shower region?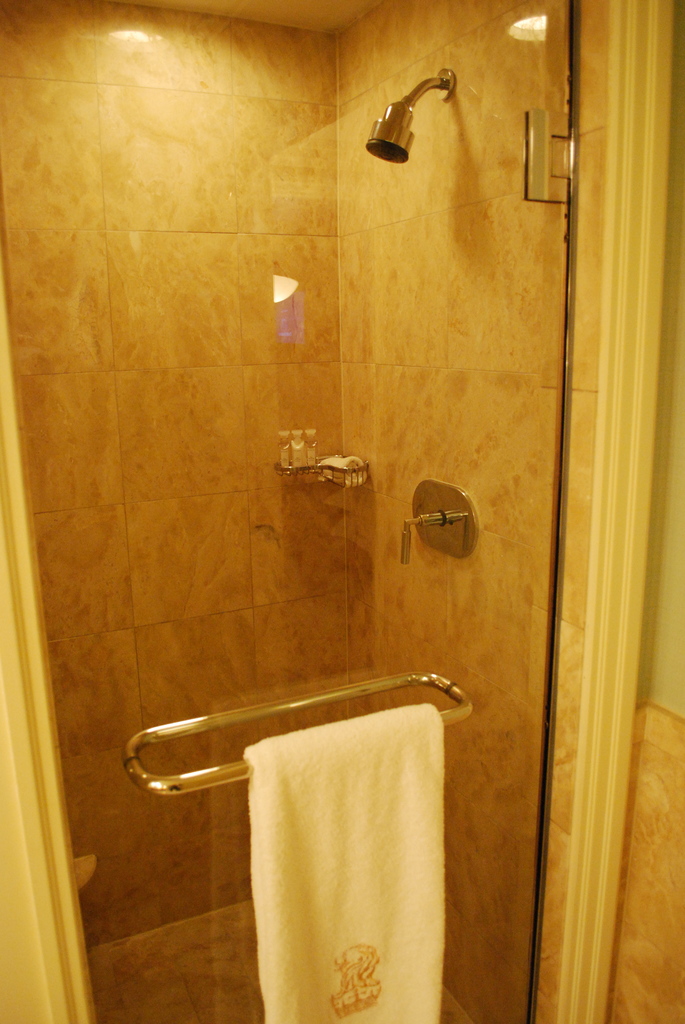
(x1=362, y1=66, x2=459, y2=168)
